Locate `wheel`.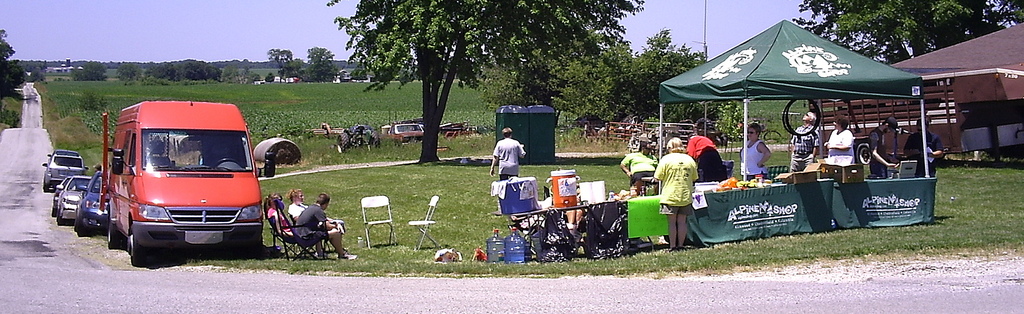
Bounding box: left=124, top=217, right=157, bottom=267.
